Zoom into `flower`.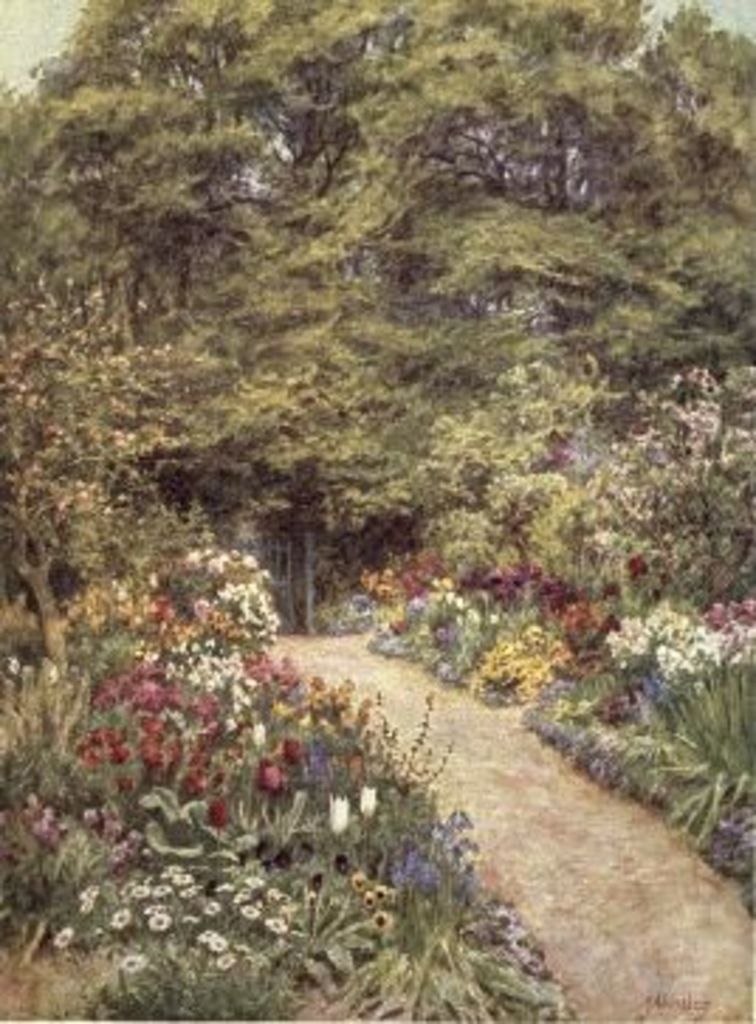
Zoom target: (x1=220, y1=877, x2=231, y2=889).
